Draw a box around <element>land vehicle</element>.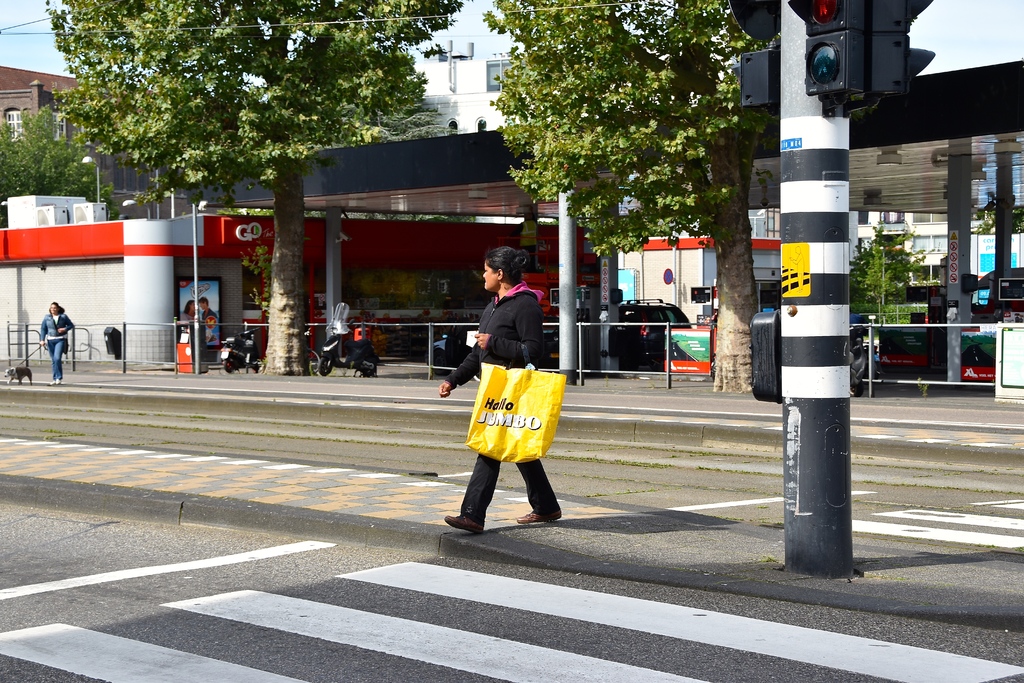
<region>545, 297, 687, 375</region>.
